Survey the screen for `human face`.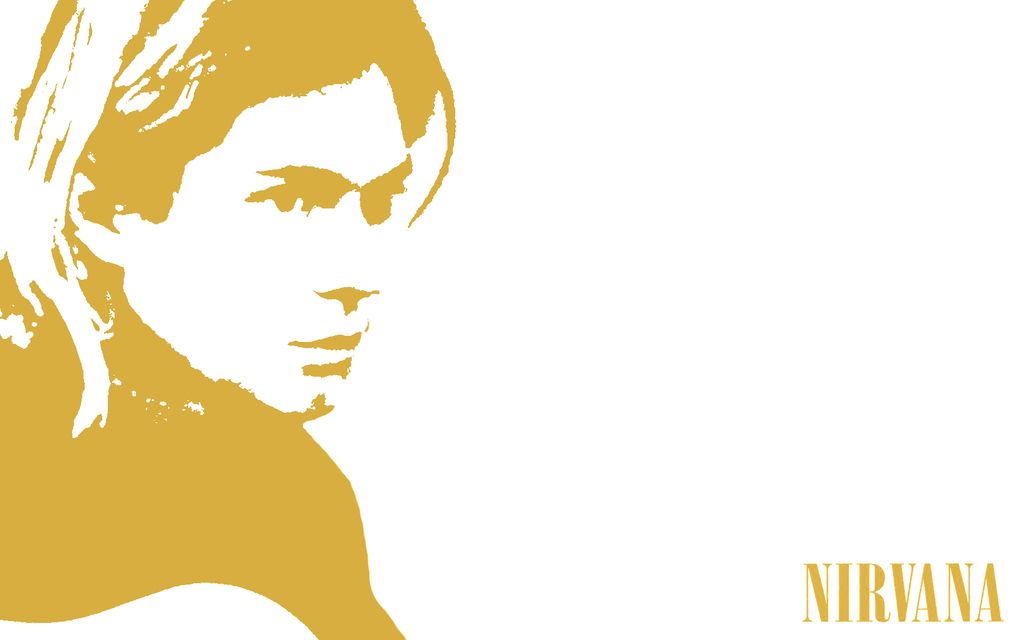
Survey found: region(154, 65, 406, 419).
